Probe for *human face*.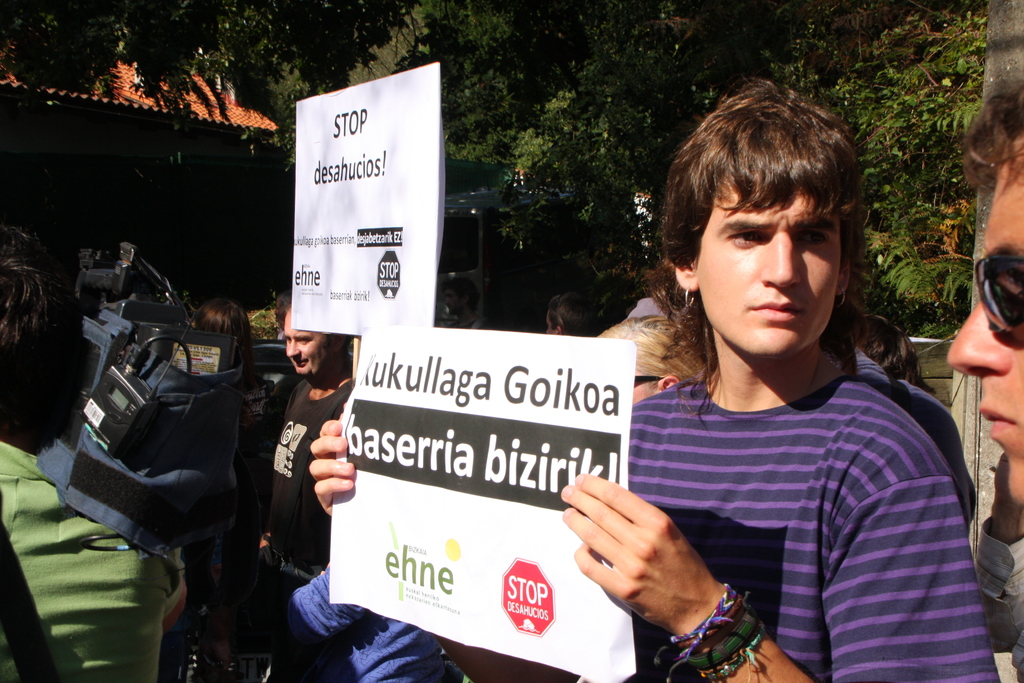
Probe result: left=696, top=176, right=842, bottom=358.
